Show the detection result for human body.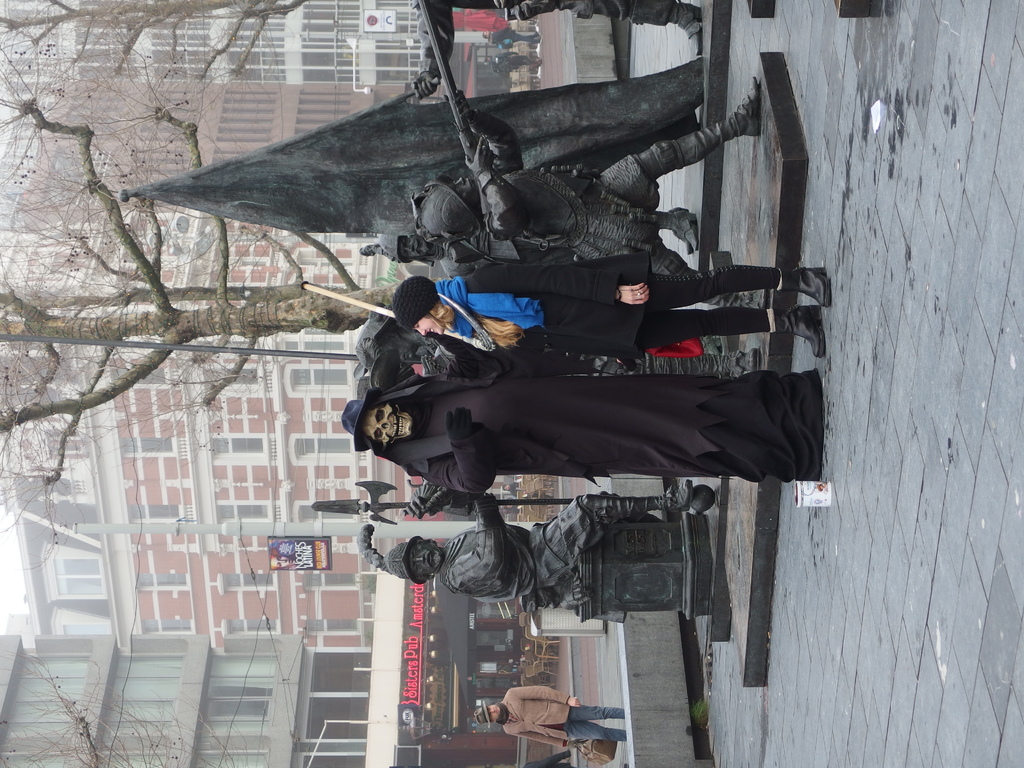
x1=417 y1=79 x2=753 y2=279.
